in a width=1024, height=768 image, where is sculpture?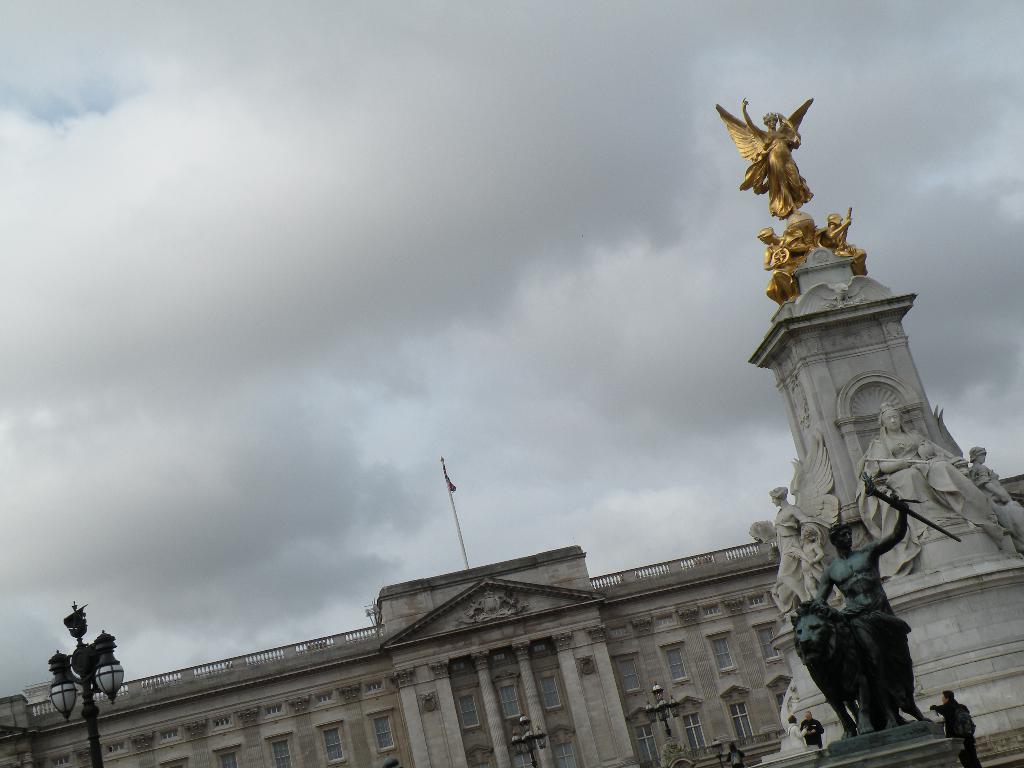
<region>859, 401, 987, 534</region>.
